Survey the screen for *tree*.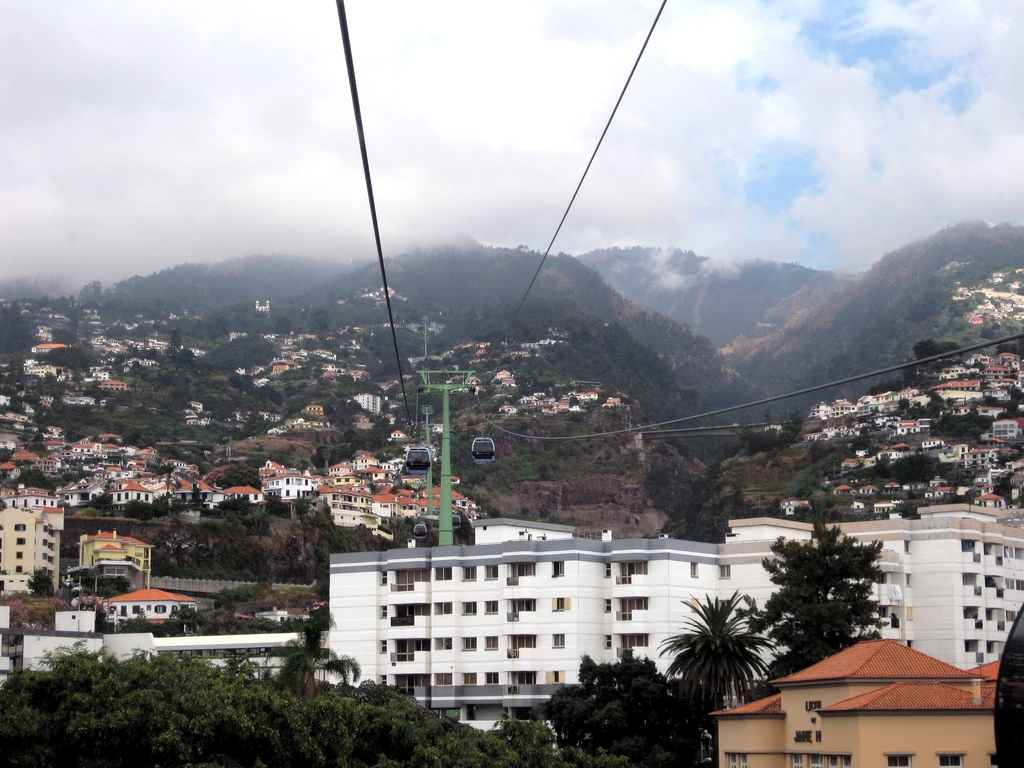
Survey found: BBox(657, 593, 775, 712).
